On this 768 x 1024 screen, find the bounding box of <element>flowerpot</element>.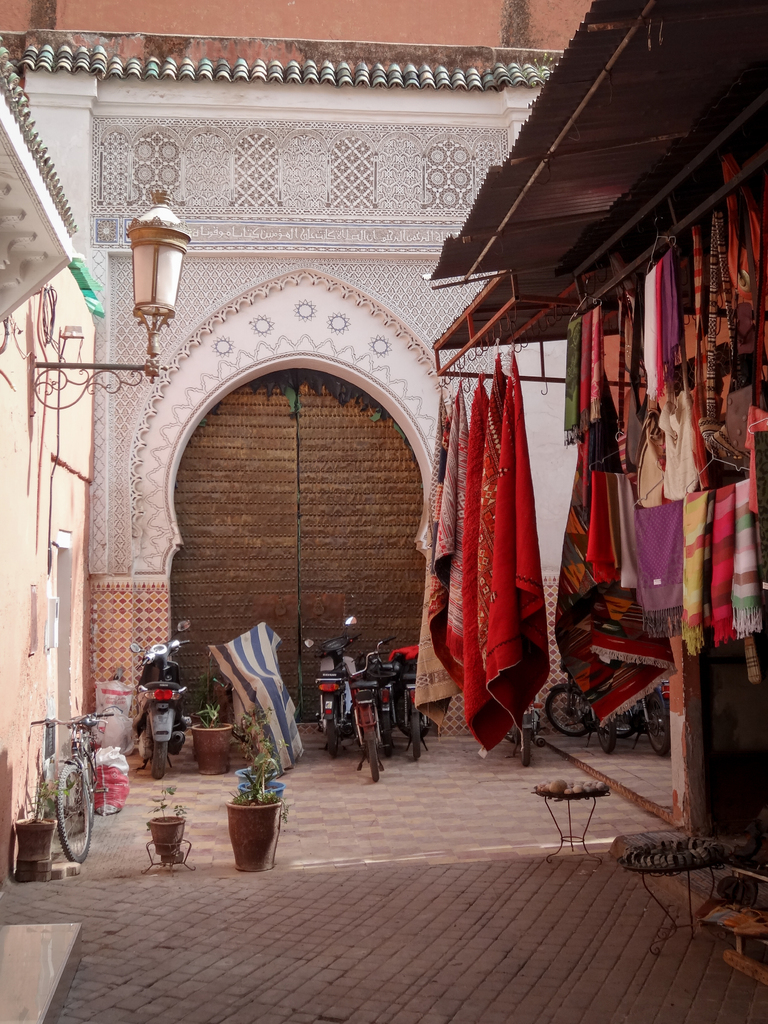
Bounding box: l=192, t=721, r=234, b=774.
